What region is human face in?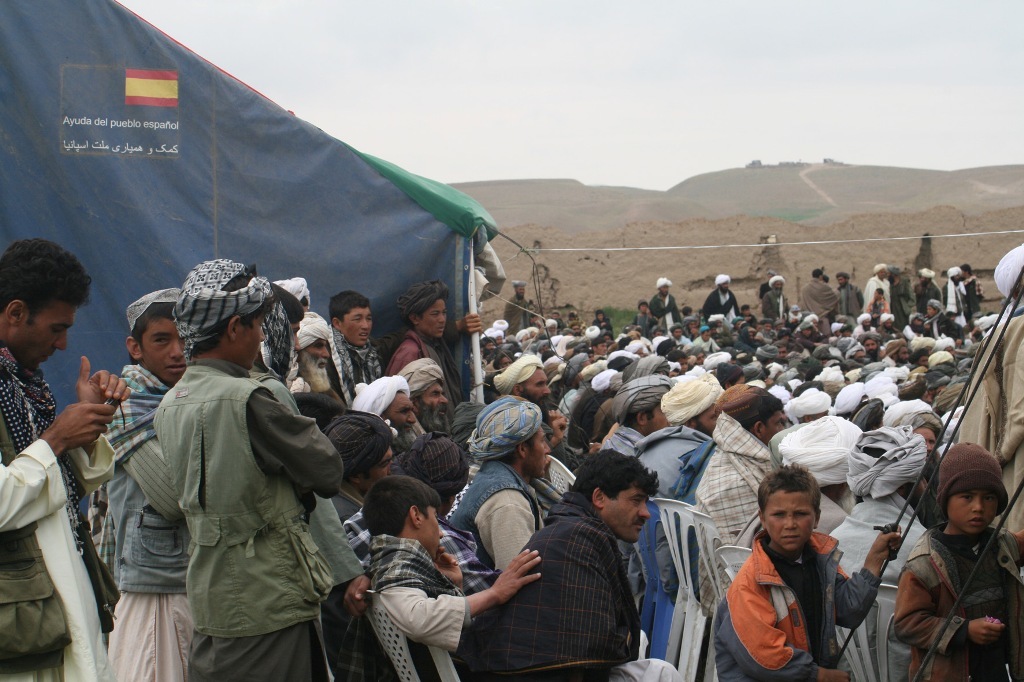
pyautogui.locateOnScreen(771, 279, 786, 291).
